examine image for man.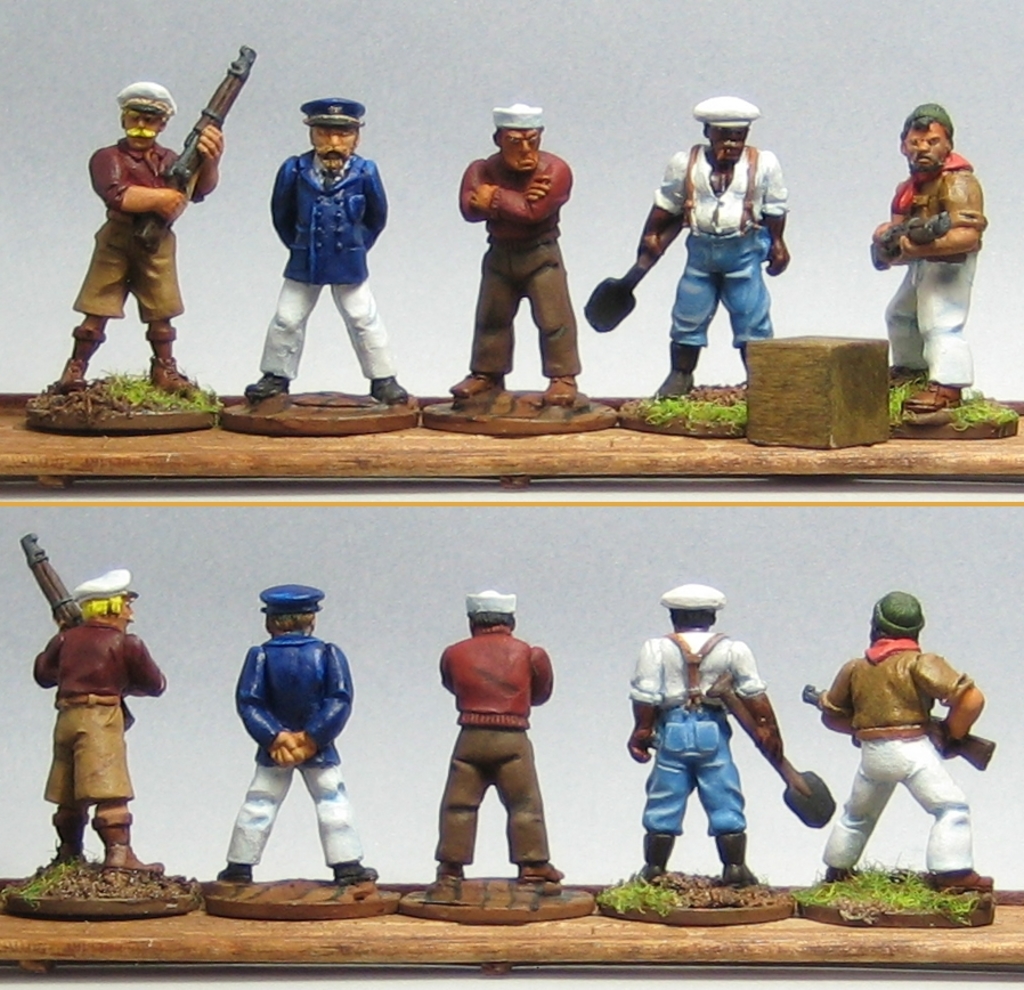
Examination result: Rect(216, 585, 377, 885).
